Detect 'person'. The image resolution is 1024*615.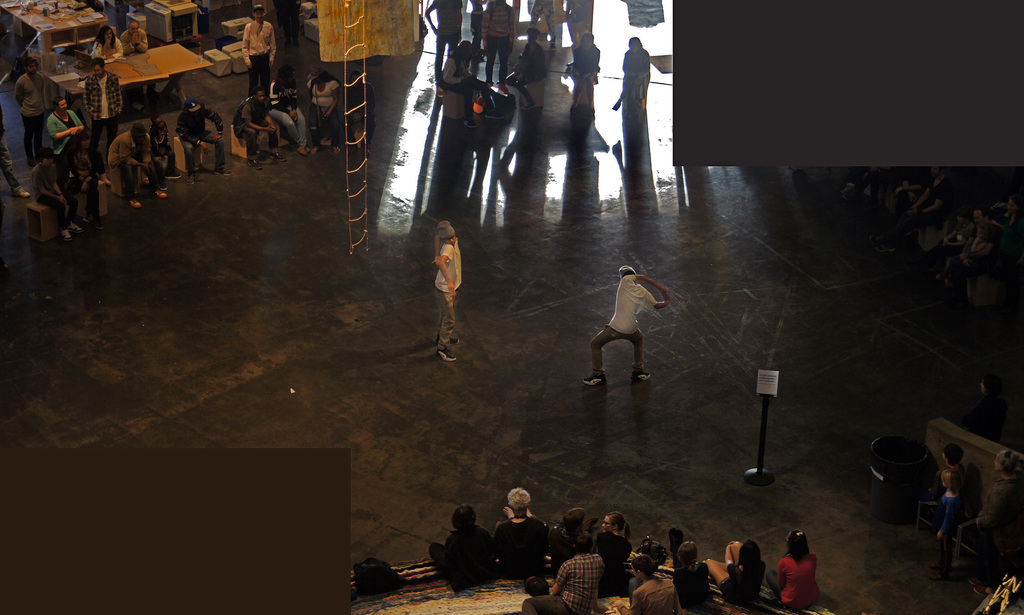
box(931, 444, 970, 493).
